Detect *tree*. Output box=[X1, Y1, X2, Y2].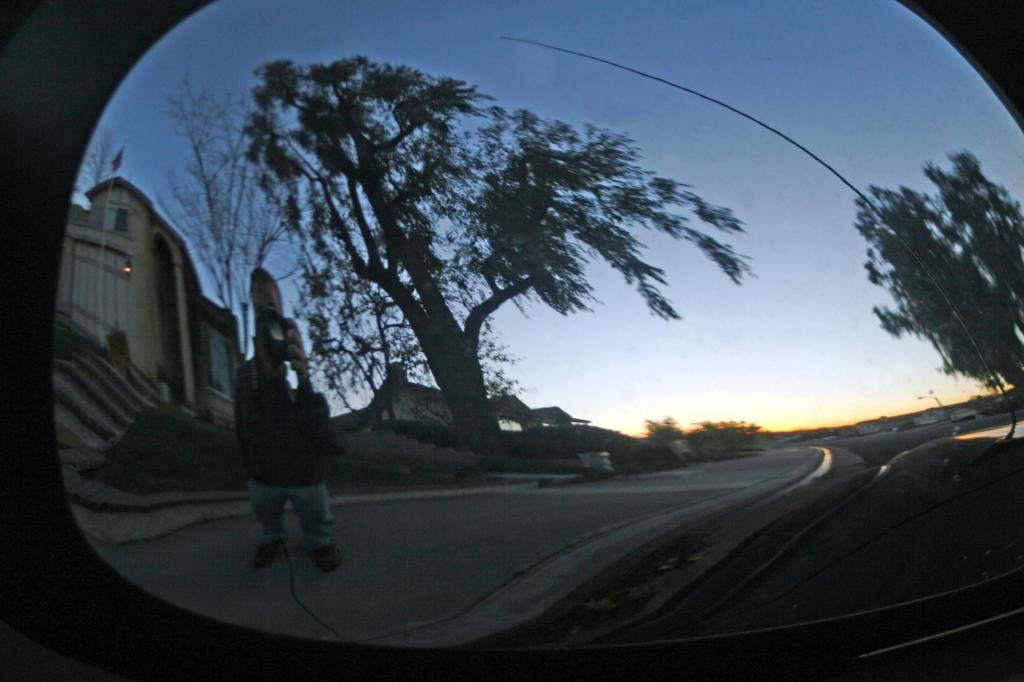
box=[292, 159, 531, 409].
